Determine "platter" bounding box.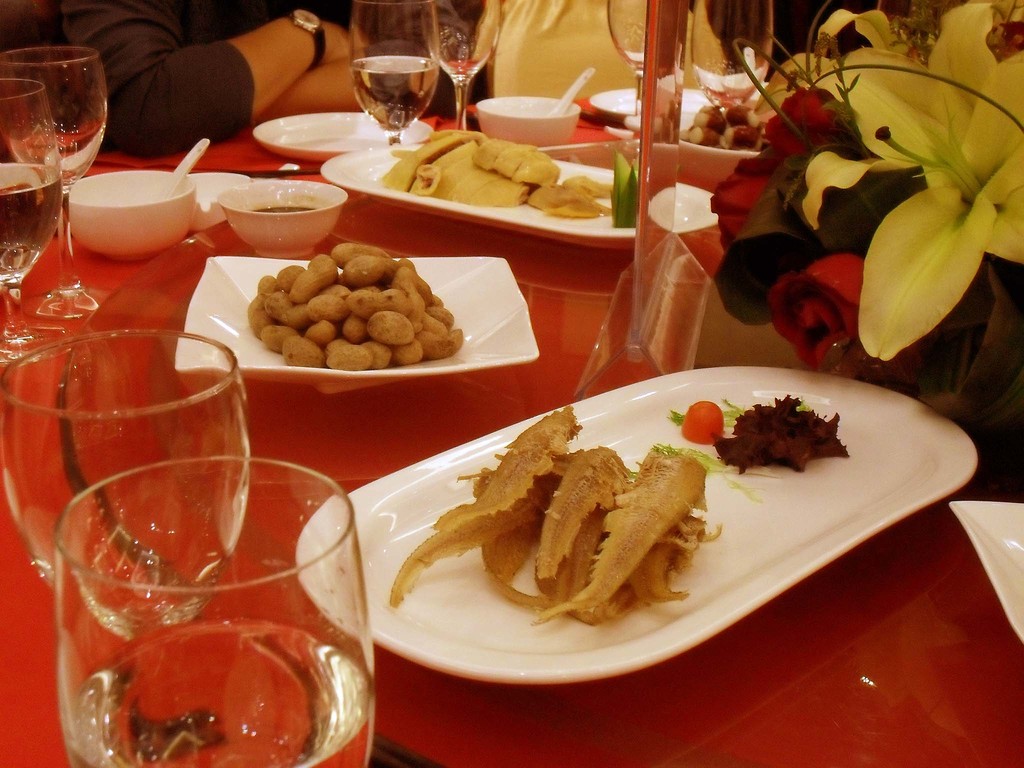
Determined: box=[177, 257, 538, 396].
